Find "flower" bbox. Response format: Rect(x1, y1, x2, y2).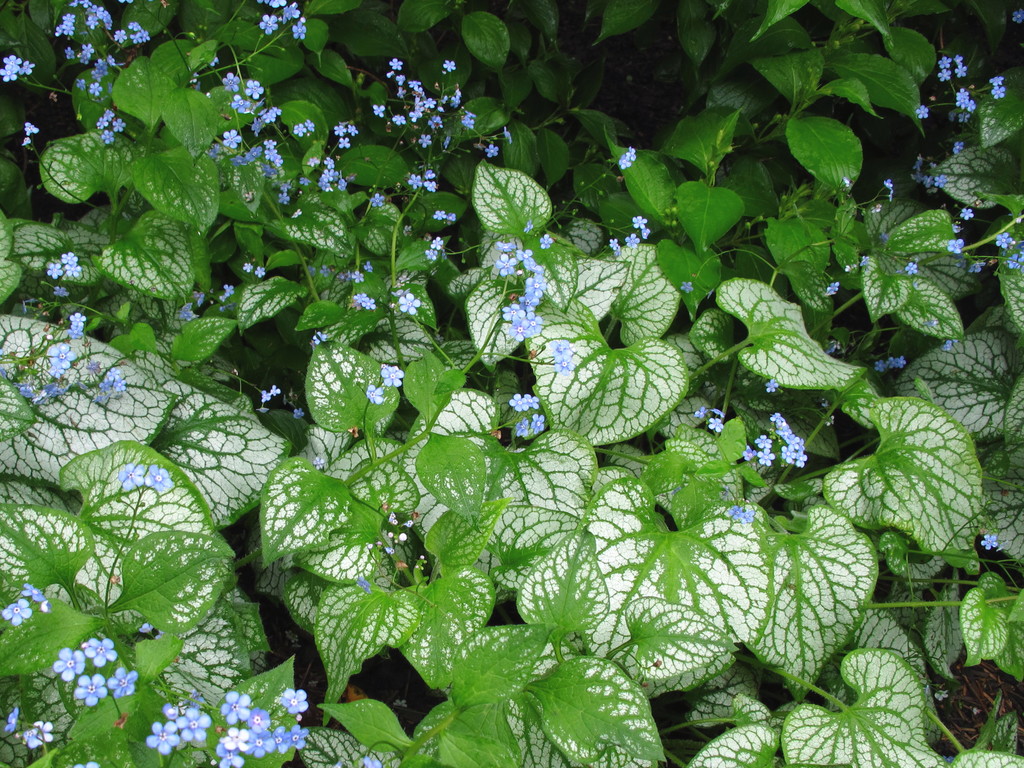
Rect(259, 387, 286, 401).
